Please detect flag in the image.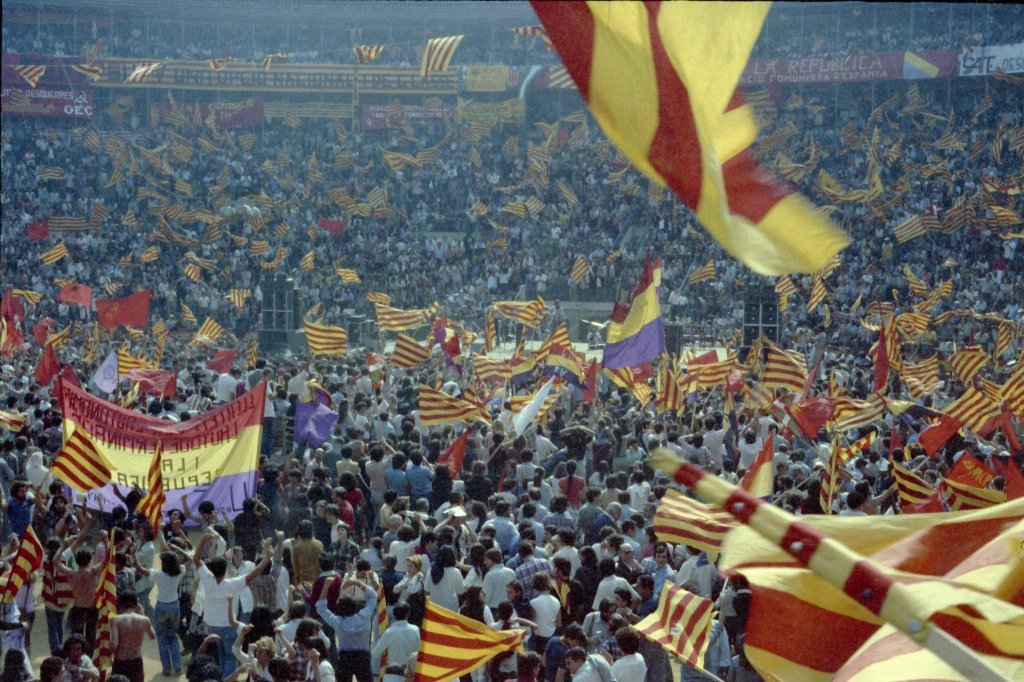
BBox(461, 330, 480, 346).
